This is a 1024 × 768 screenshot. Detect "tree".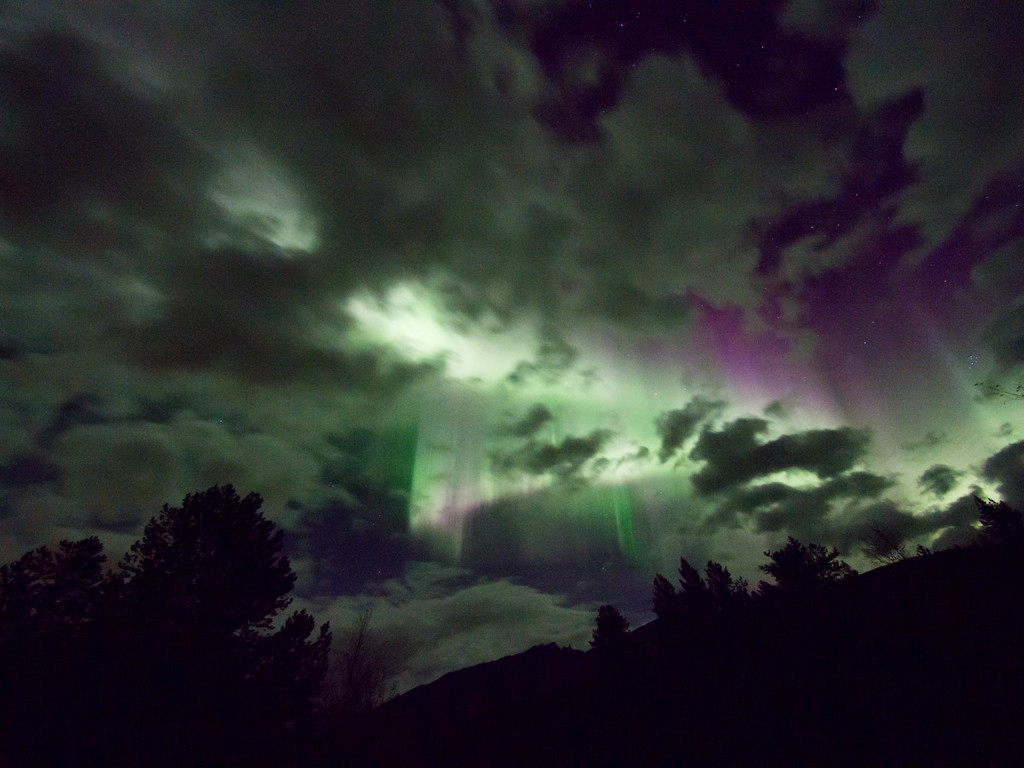
858:522:911:569.
